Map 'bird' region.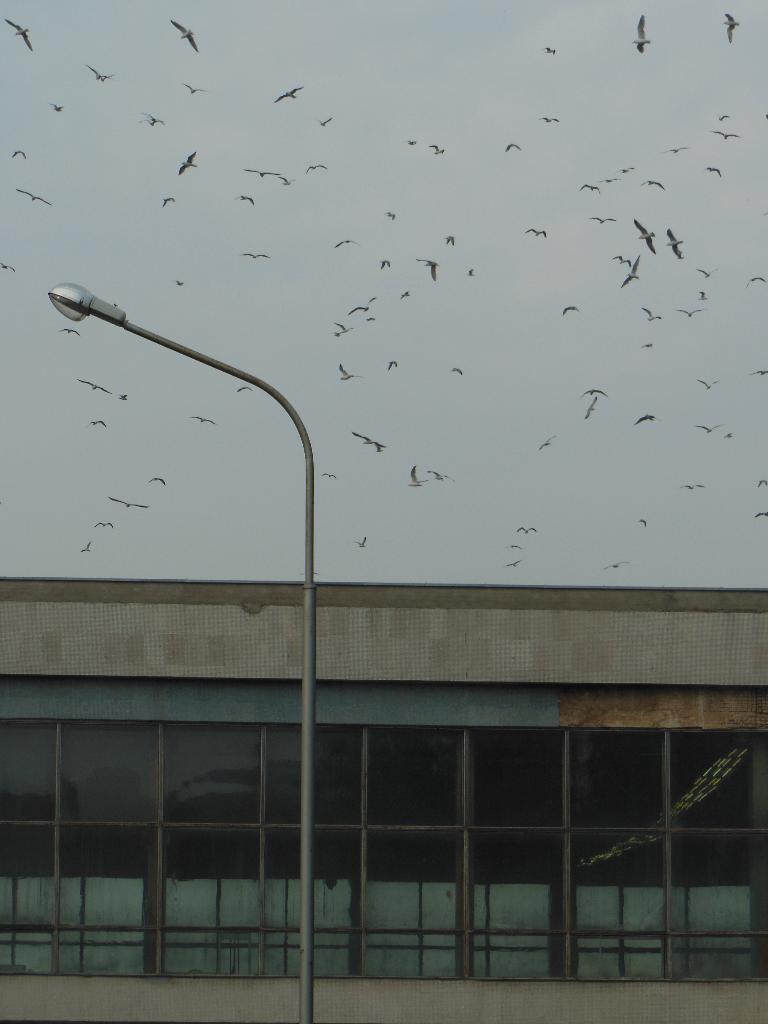
Mapped to crop(515, 526, 537, 534).
